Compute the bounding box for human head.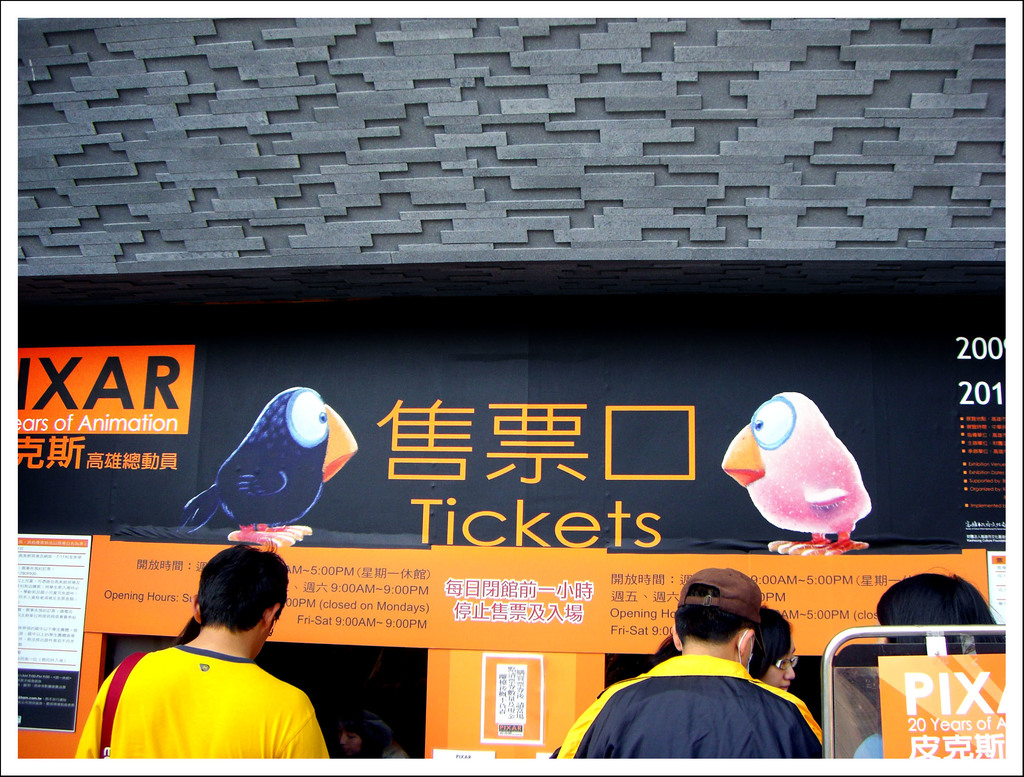
x1=669 y1=565 x2=763 y2=662.
